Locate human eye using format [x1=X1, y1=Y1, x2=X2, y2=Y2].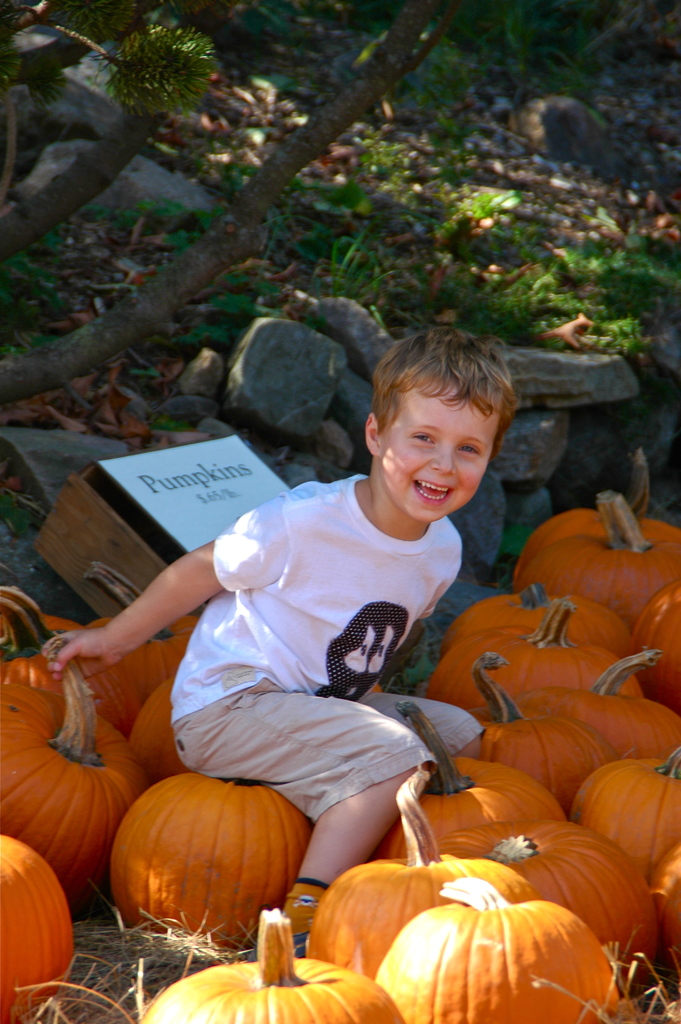
[x1=457, y1=442, x2=479, y2=454].
